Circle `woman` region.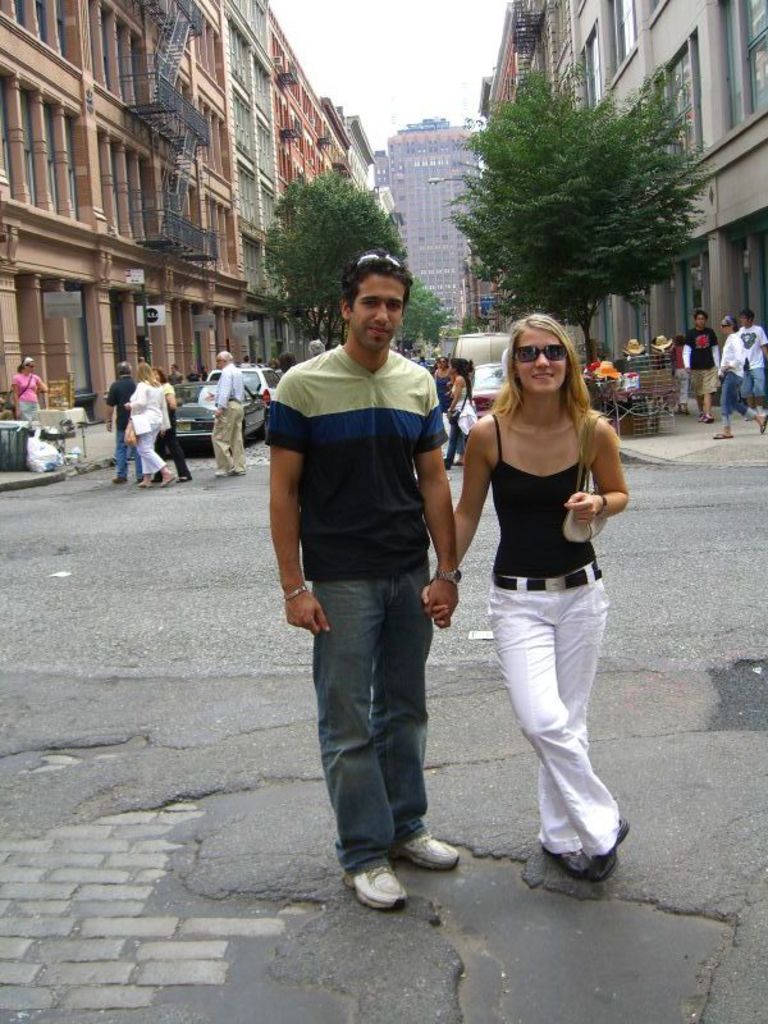
Region: (125,364,178,489).
